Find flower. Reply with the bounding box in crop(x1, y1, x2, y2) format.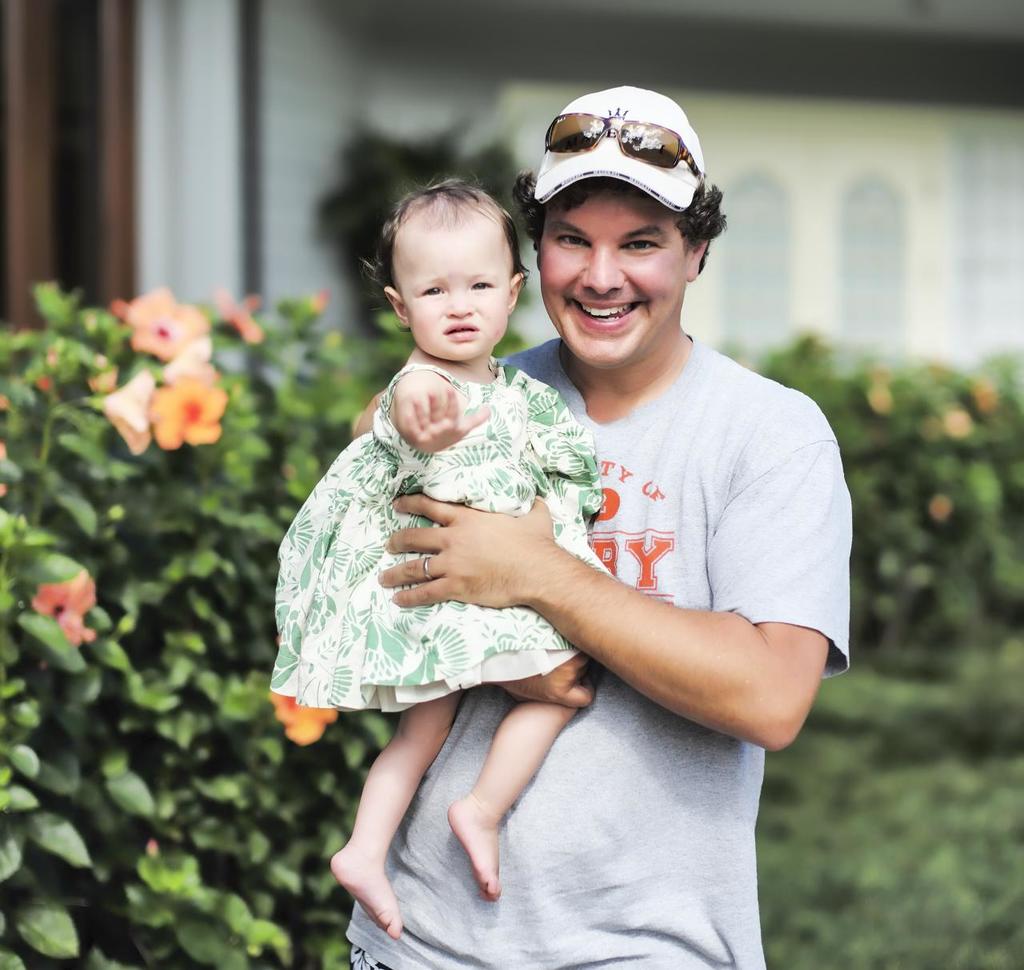
crop(22, 569, 122, 641).
